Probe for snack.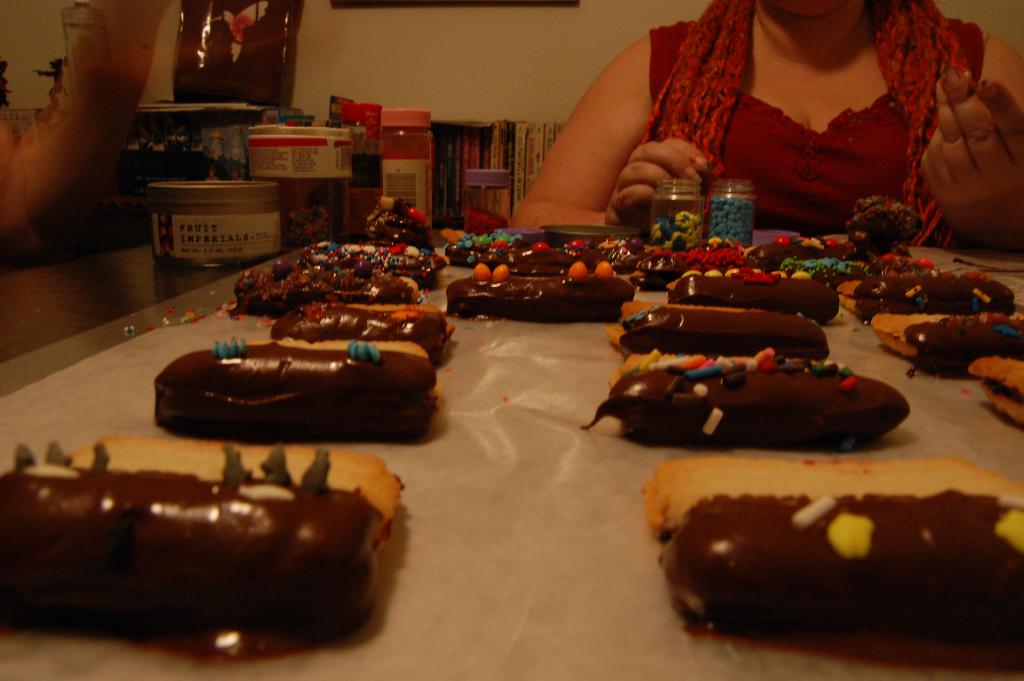
Probe result: pyautogui.locateOnScreen(346, 190, 434, 264).
